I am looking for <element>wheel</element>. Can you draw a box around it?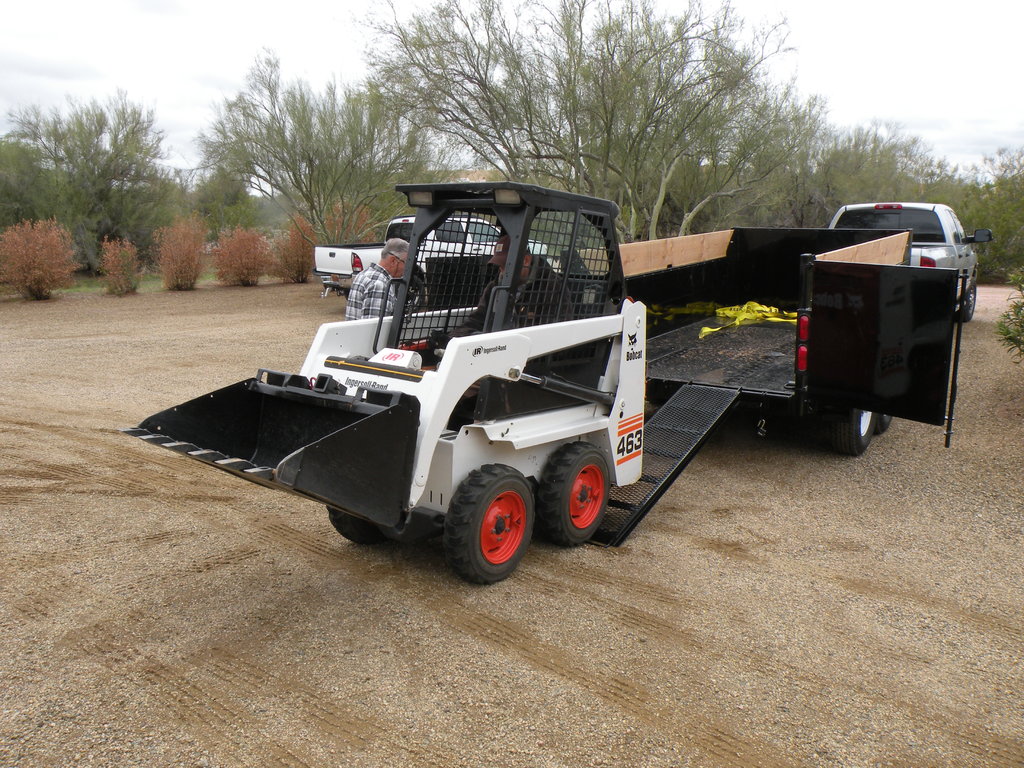
Sure, the bounding box is {"x1": 444, "y1": 465, "x2": 536, "y2": 585}.
